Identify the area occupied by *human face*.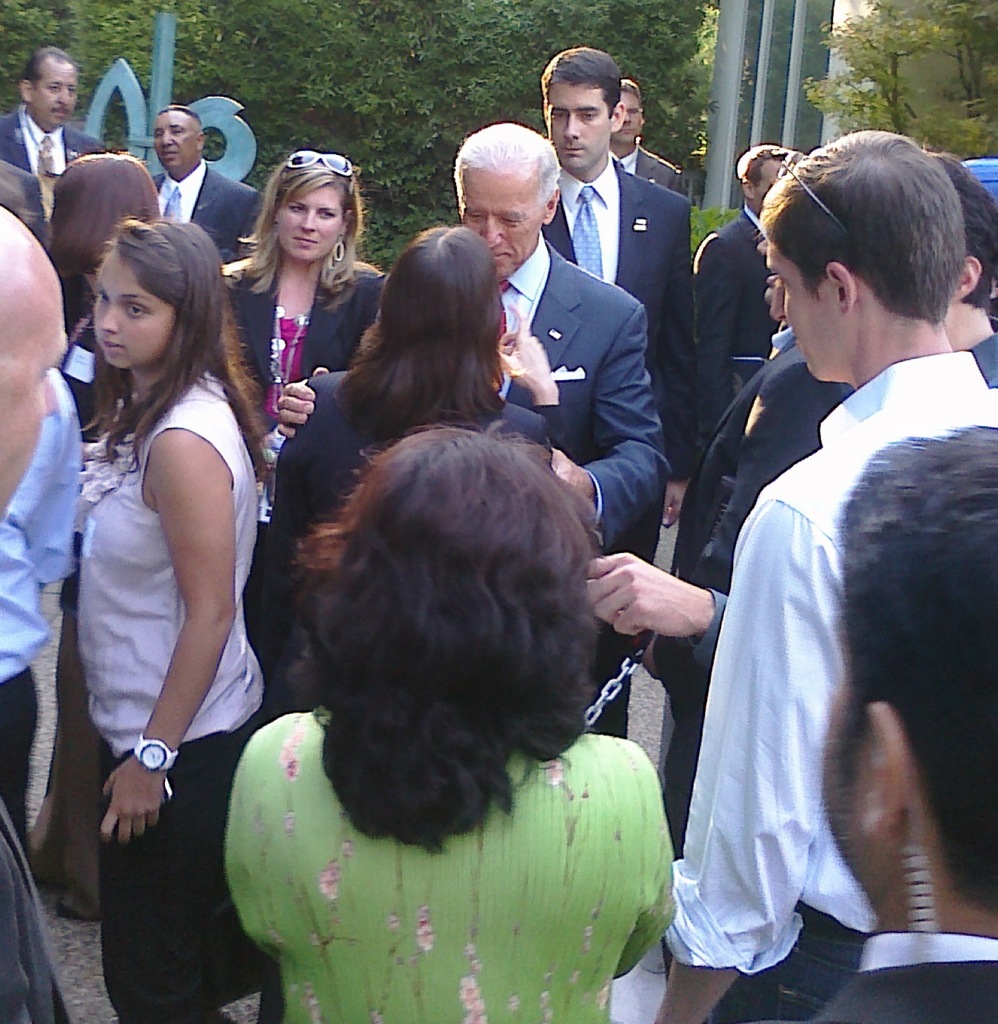
Area: {"left": 766, "top": 242, "right": 837, "bottom": 378}.
